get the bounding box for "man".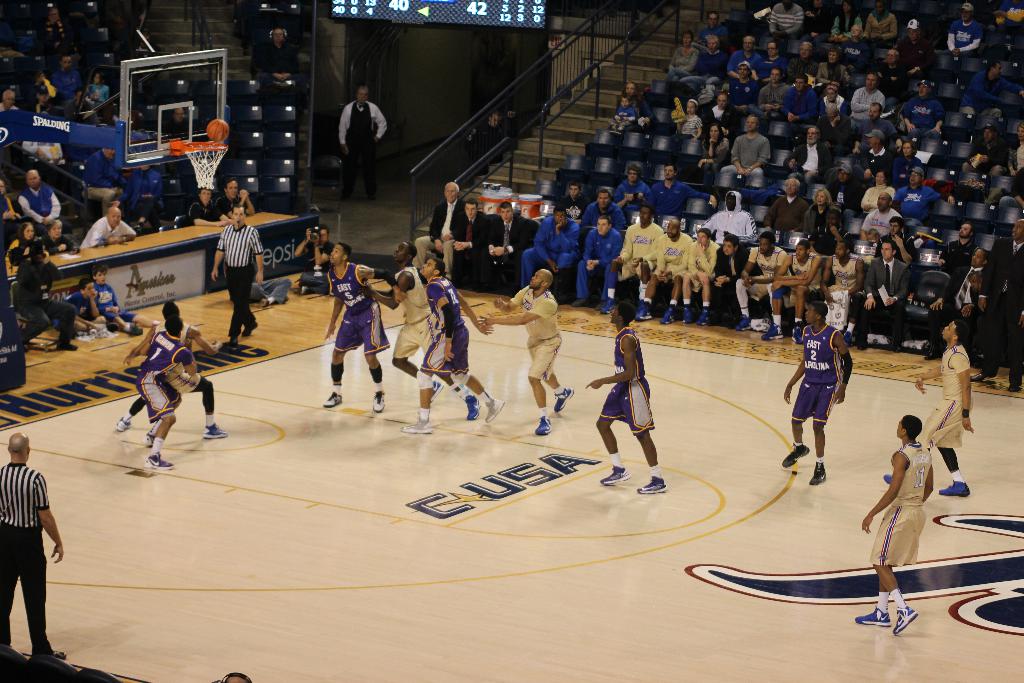
bbox=[774, 308, 846, 477].
